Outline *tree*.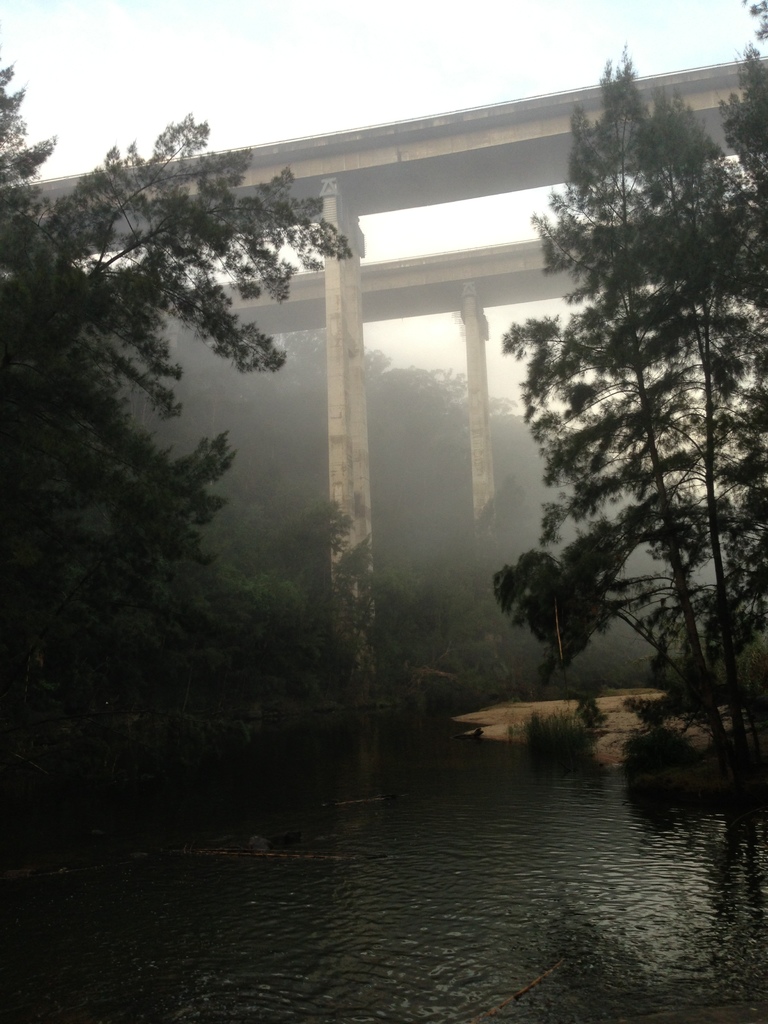
Outline: (left=0, top=22, right=392, bottom=813).
